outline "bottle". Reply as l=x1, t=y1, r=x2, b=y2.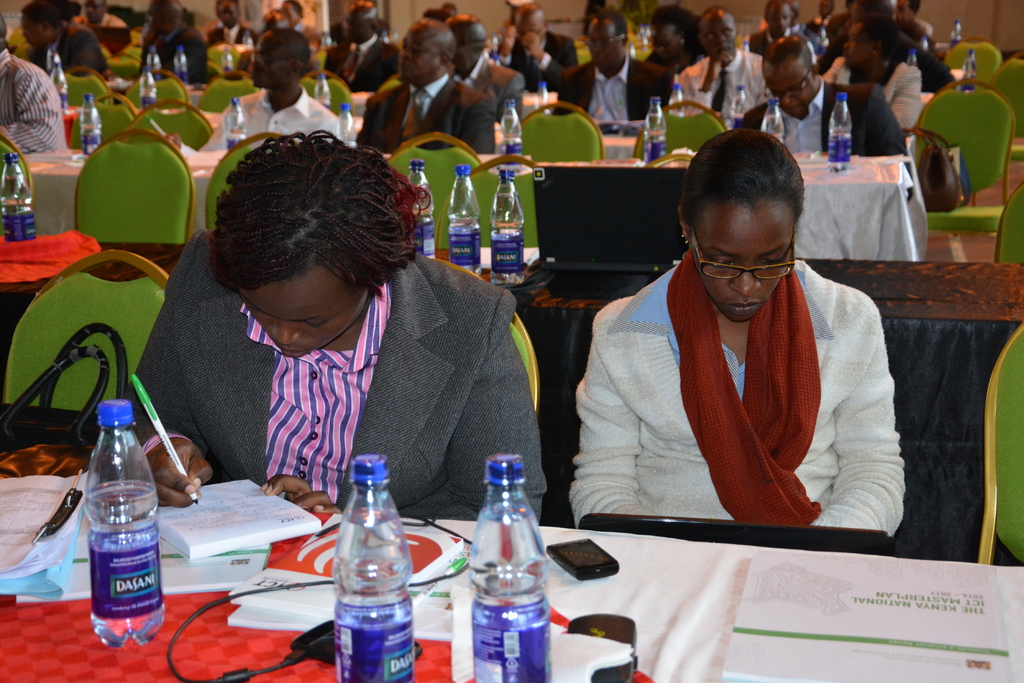
l=405, t=160, r=435, b=260.
